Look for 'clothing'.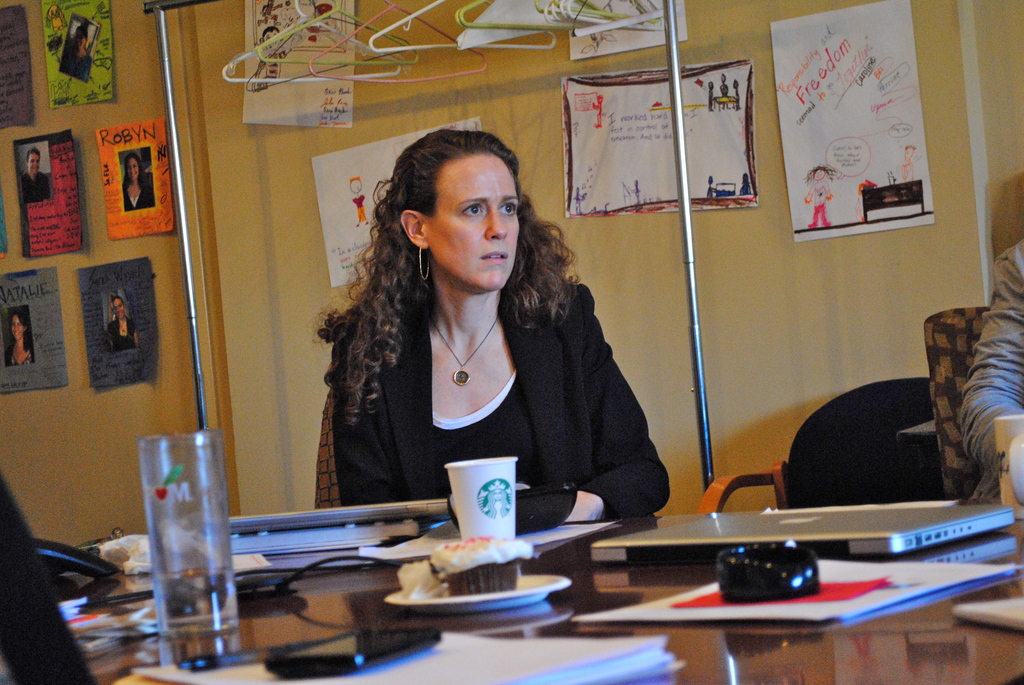
Found: BBox(290, 235, 653, 527).
